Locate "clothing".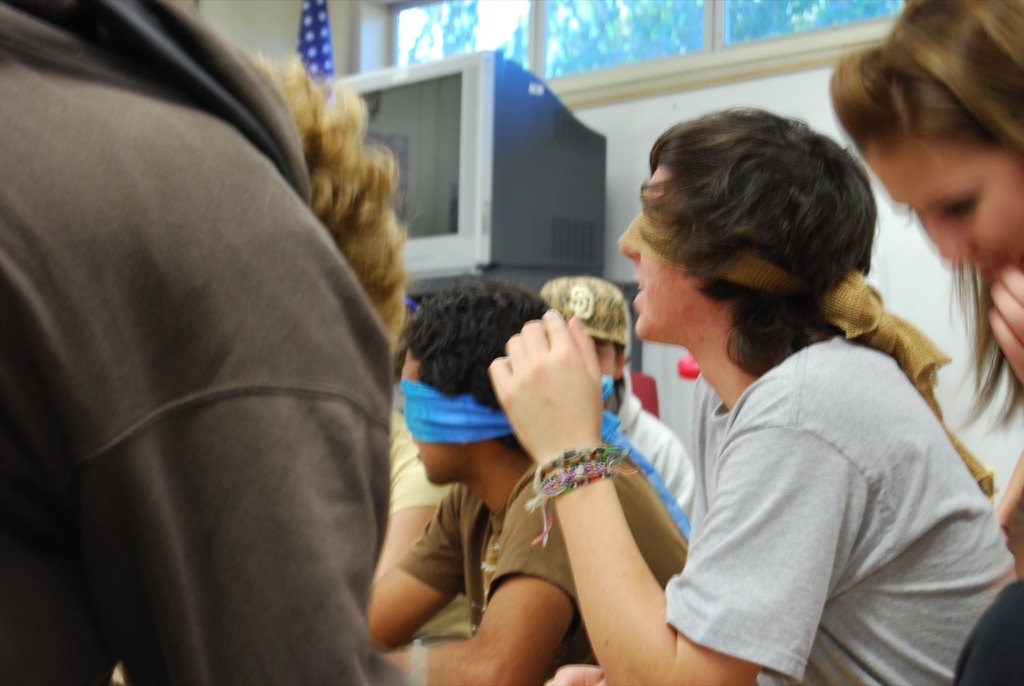
Bounding box: rect(619, 389, 696, 517).
